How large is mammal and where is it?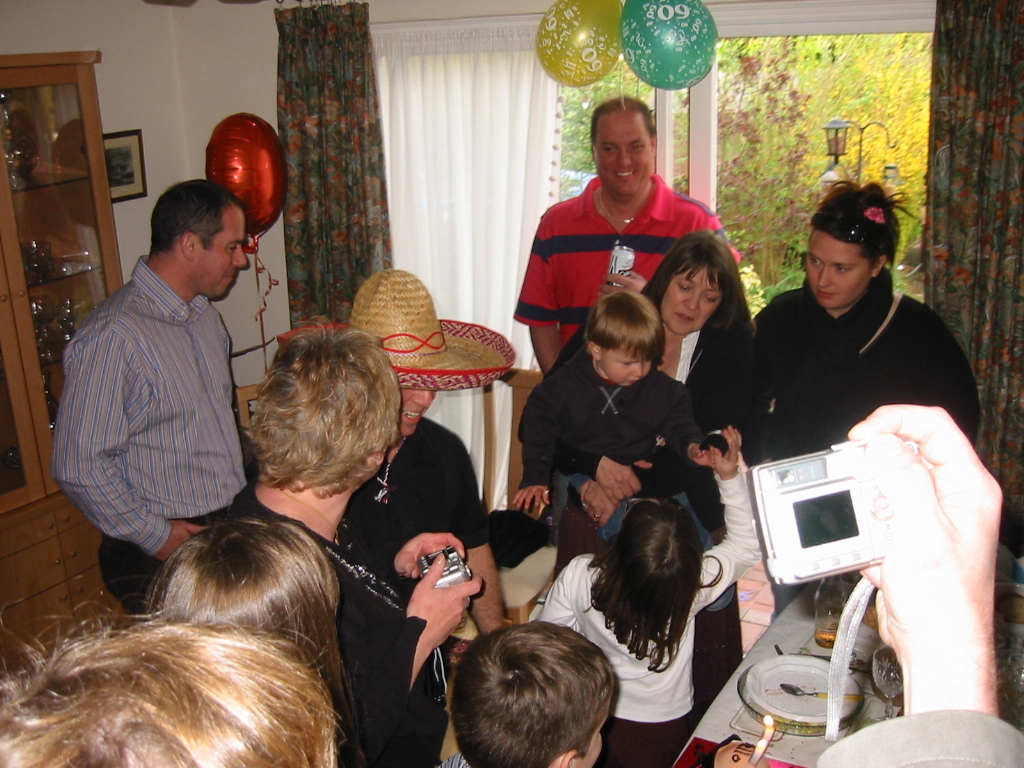
Bounding box: <region>447, 618, 615, 767</region>.
